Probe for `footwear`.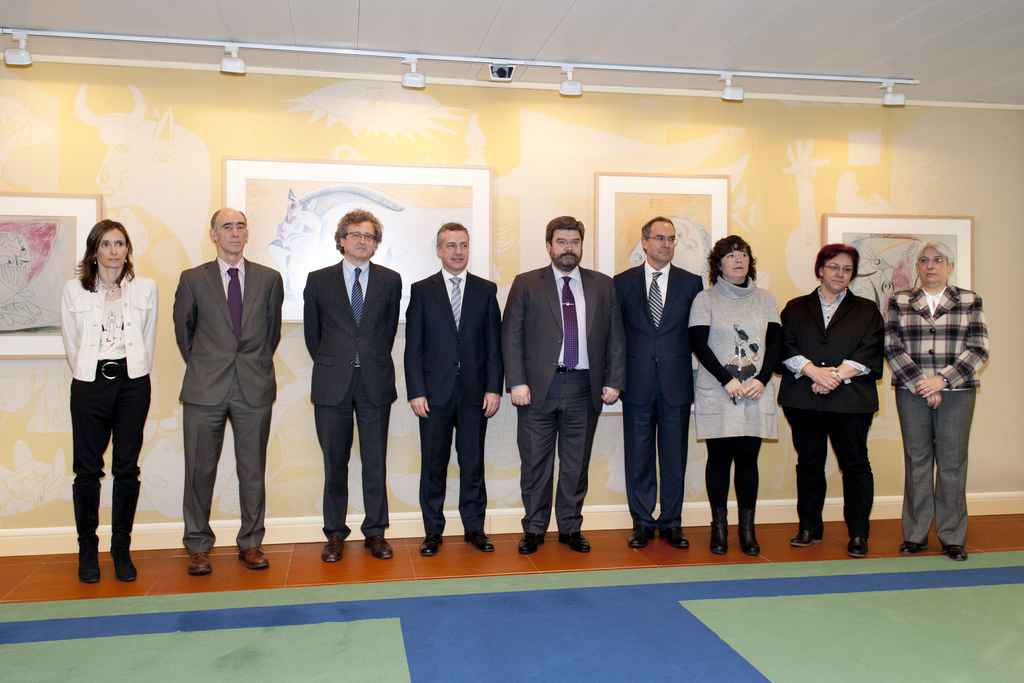
Probe result: <bbox>950, 541, 965, 561</bbox>.
